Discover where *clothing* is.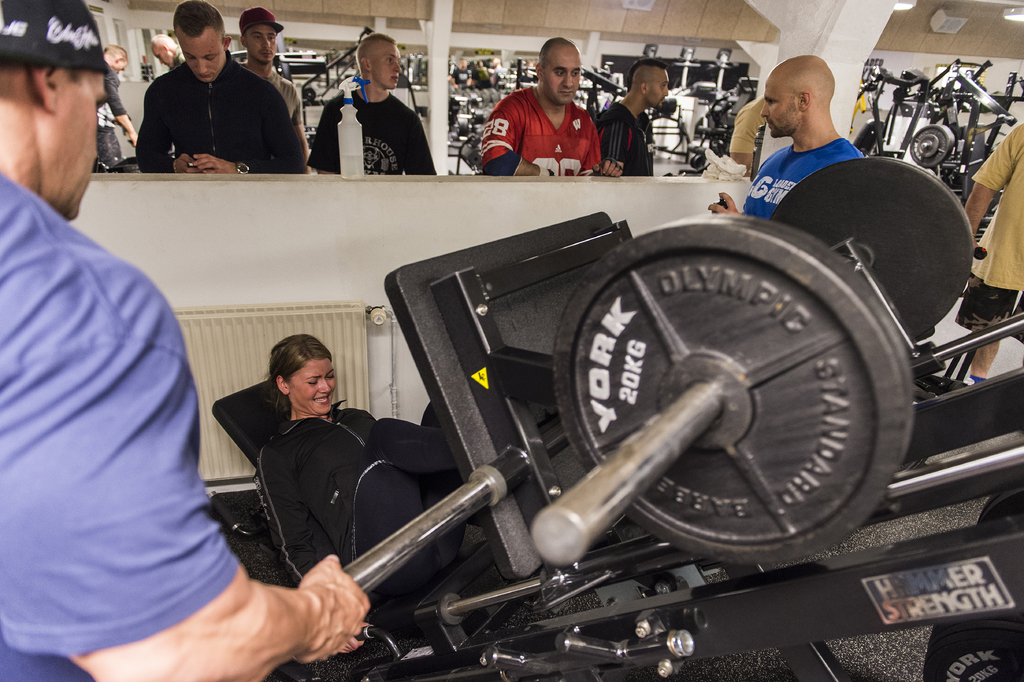
Discovered at locate(743, 138, 860, 222).
